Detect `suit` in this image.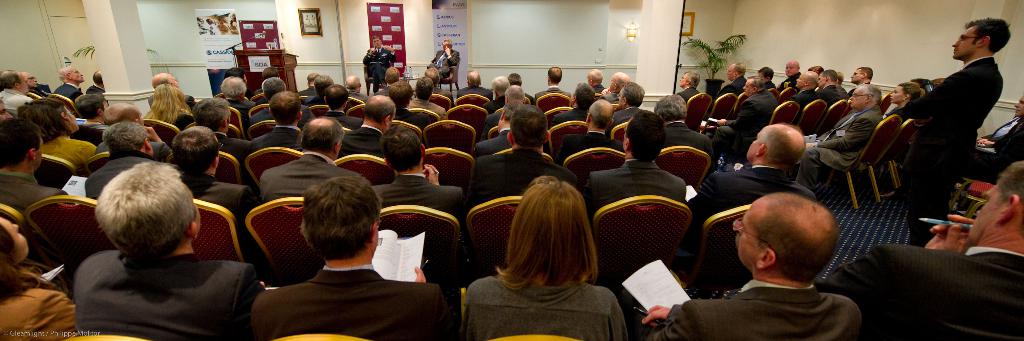
Detection: <bbox>299, 86, 319, 93</bbox>.
